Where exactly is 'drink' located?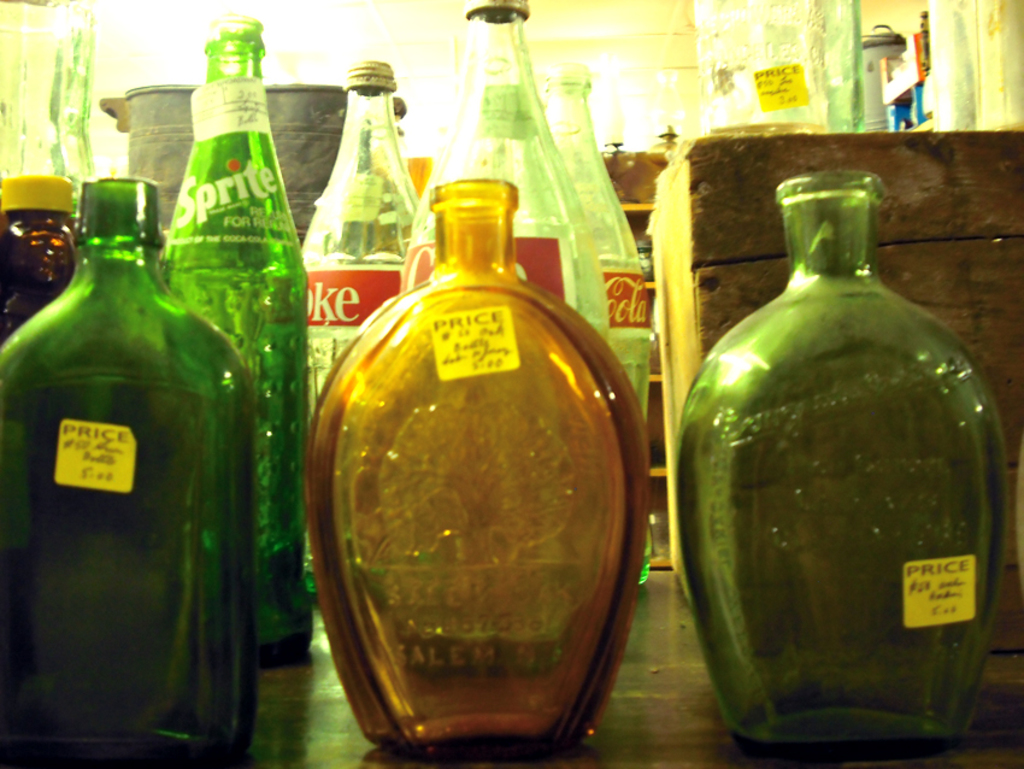
Its bounding box is l=679, t=146, r=1004, b=768.
